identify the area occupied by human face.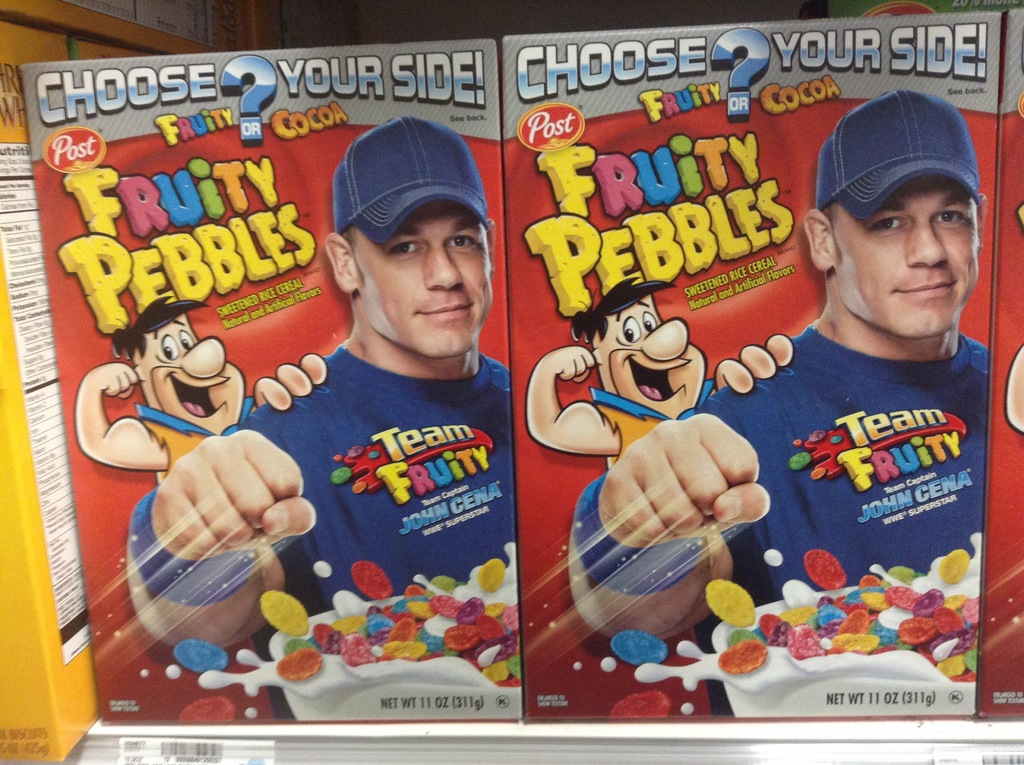
Area: 350 203 490 356.
